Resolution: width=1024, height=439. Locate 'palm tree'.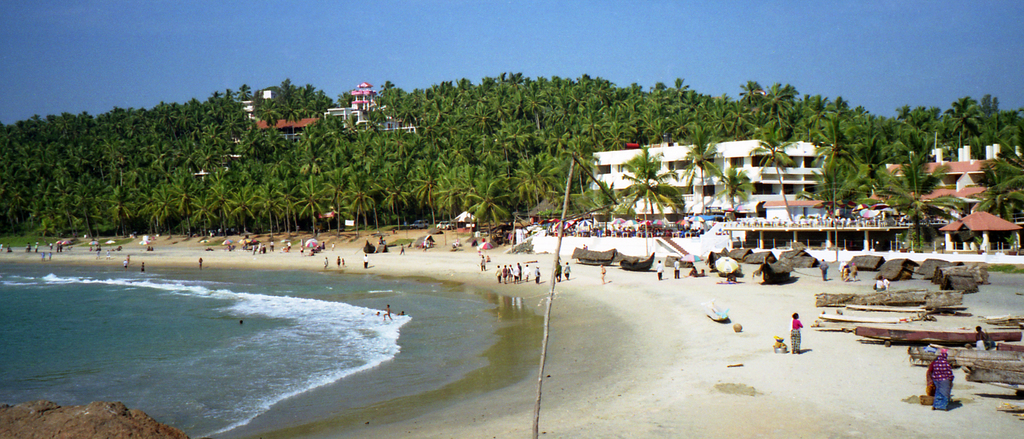
left=877, top=143, right=980, bottom=250.
